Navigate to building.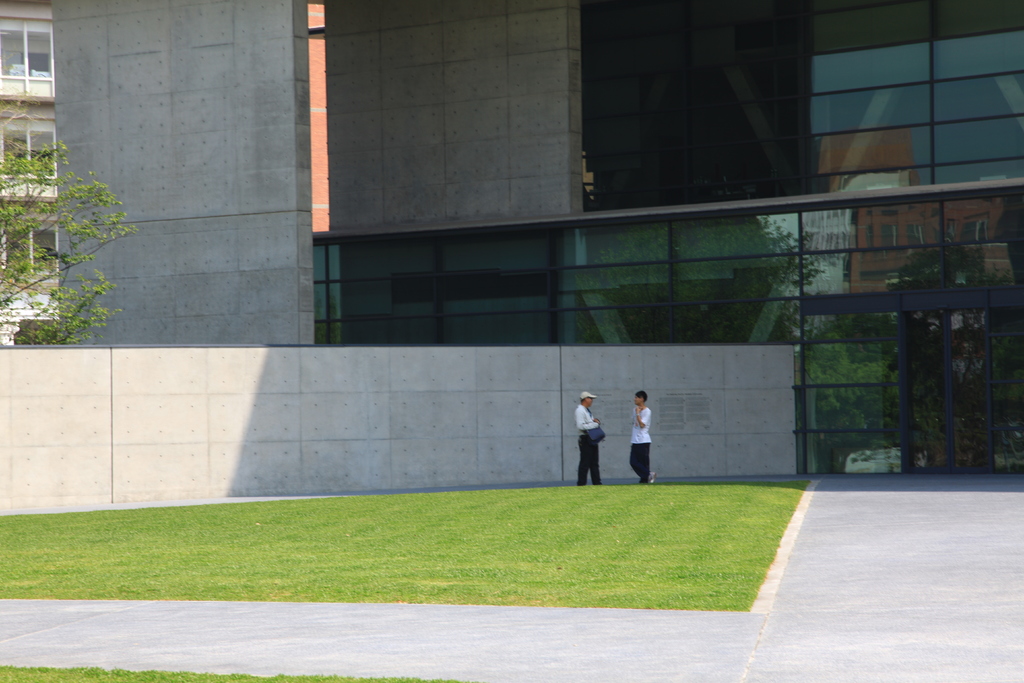
Navigation target: 53 0 1021 473.
